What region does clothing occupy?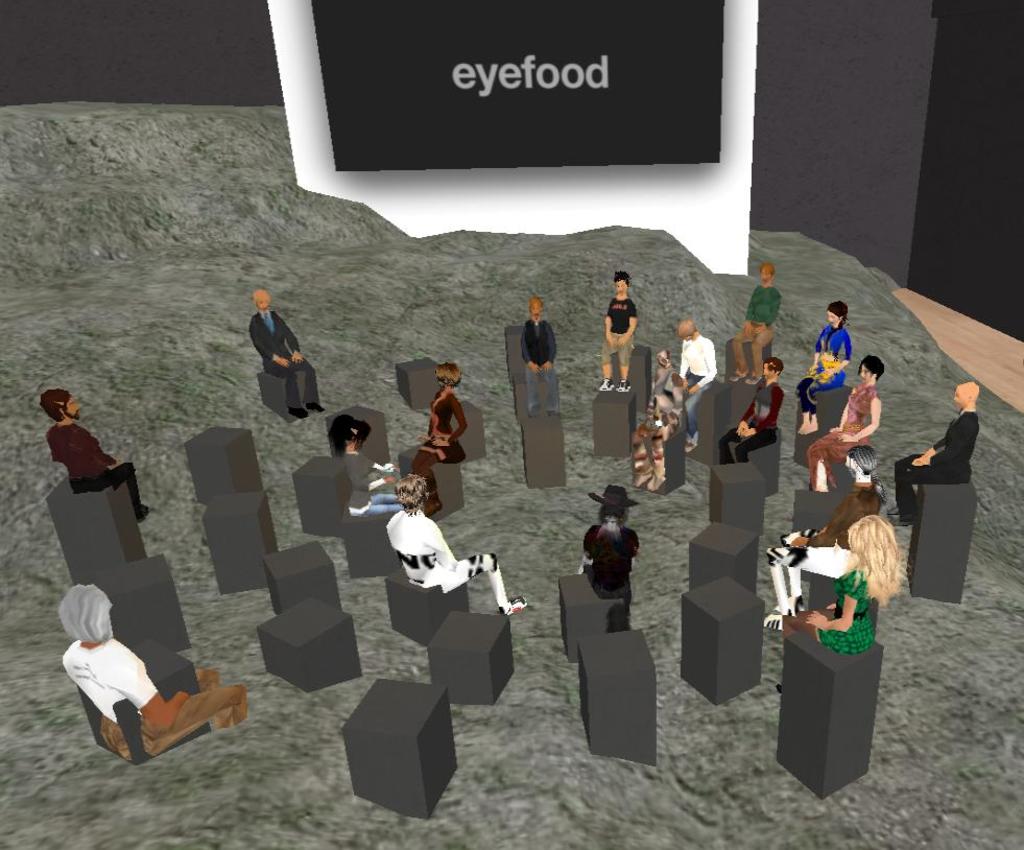
(left=599, top=296, right=637, bottom=365).
